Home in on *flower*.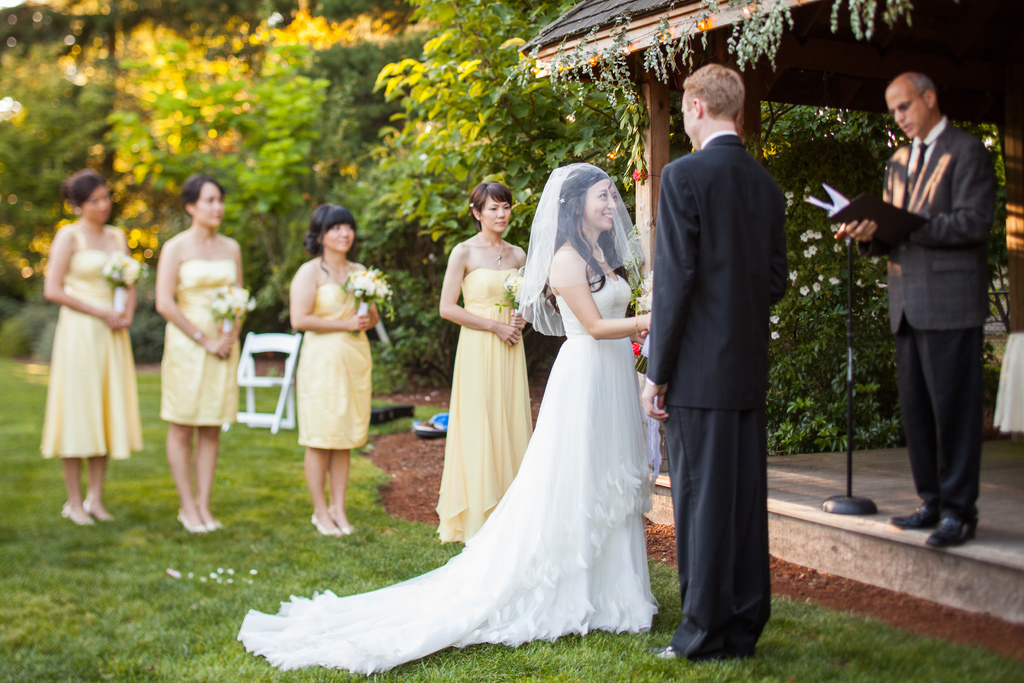
Homed in at {"left": 799, "top": 283, "right": 813, "bottom": 296}.
